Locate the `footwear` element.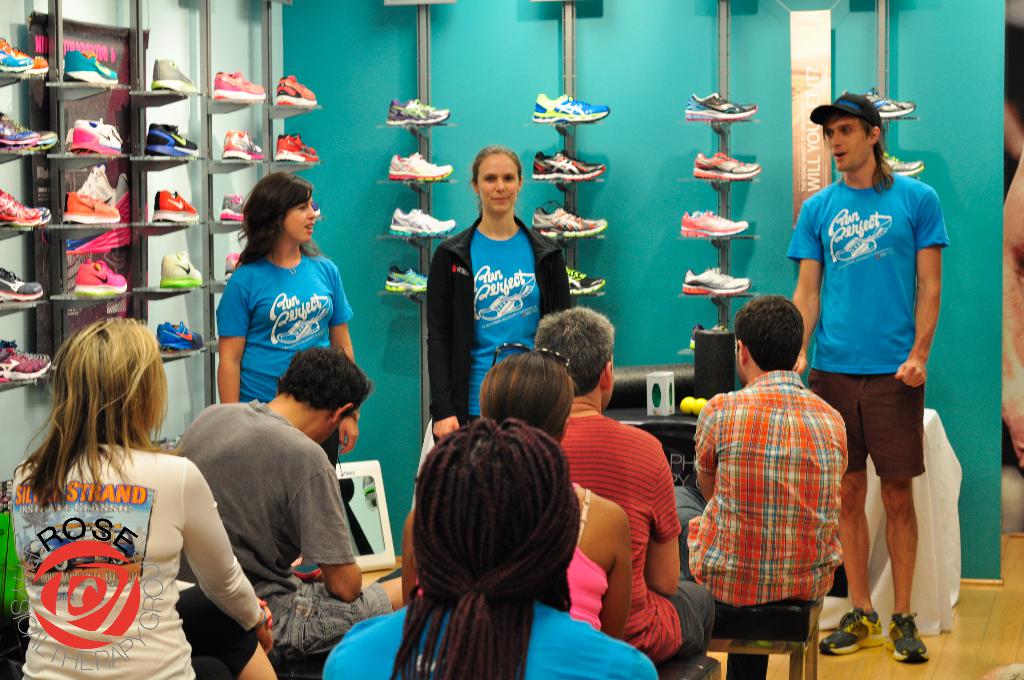
Element bbox: (77,262,125,296).
